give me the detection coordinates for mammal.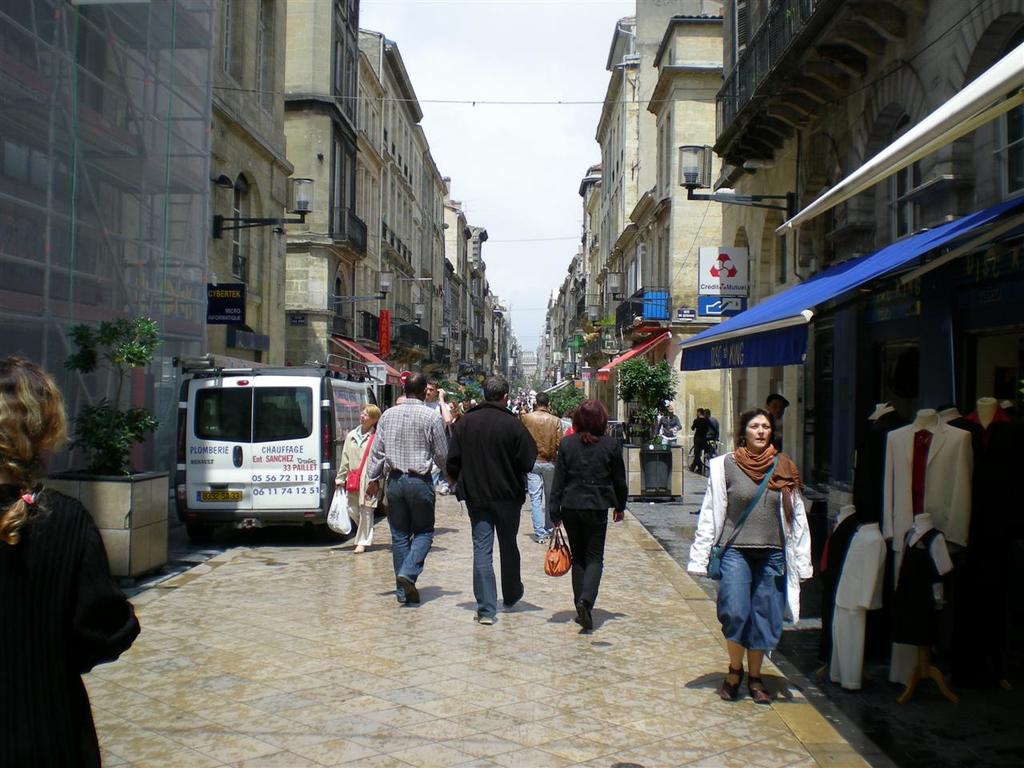
bbox=(546, 398, 628, 629).
